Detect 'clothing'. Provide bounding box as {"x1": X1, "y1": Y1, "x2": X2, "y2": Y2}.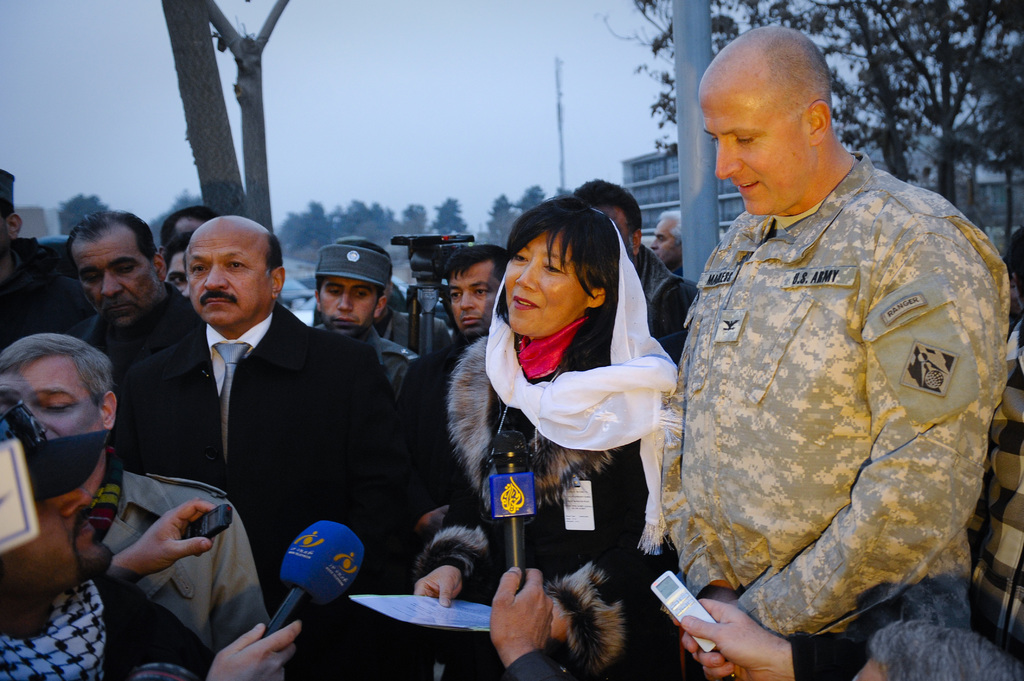
{"x1": 0, "y1": 237, "x2": 92, "y2": 357}.
